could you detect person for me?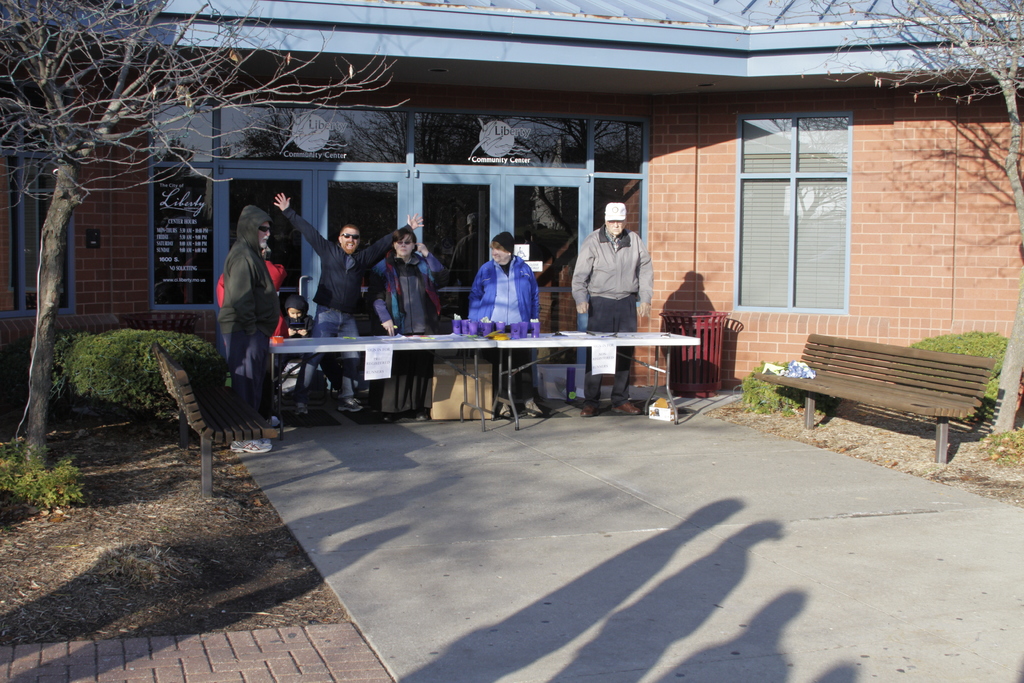
Detection result: (270, 188, 424, 425).
